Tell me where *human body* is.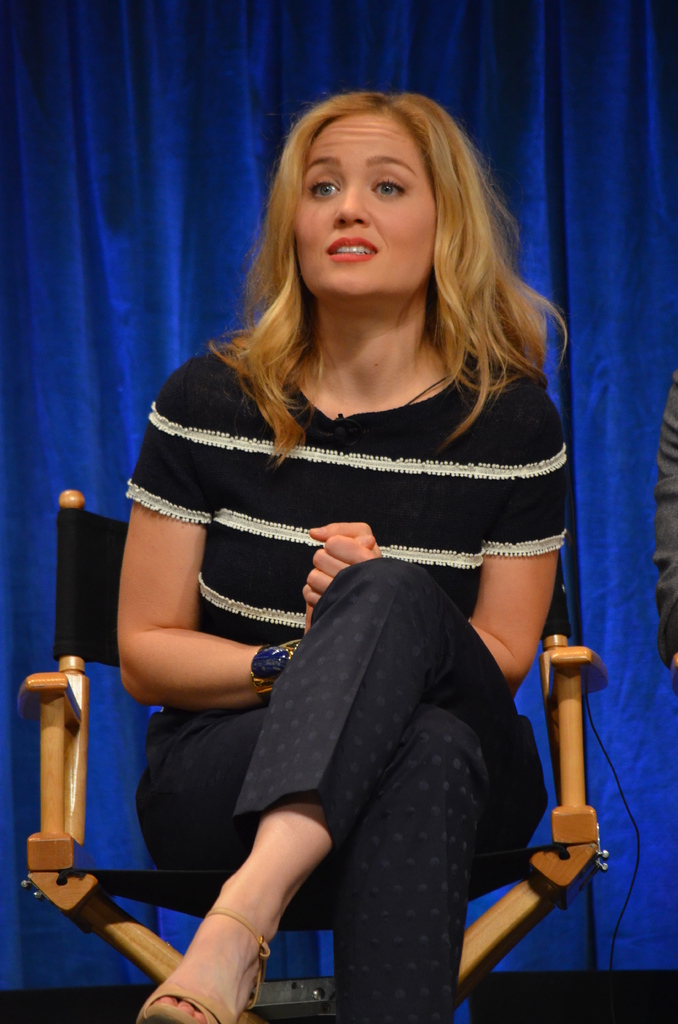
*human body* is at box(84, 198, 575, 1023).
